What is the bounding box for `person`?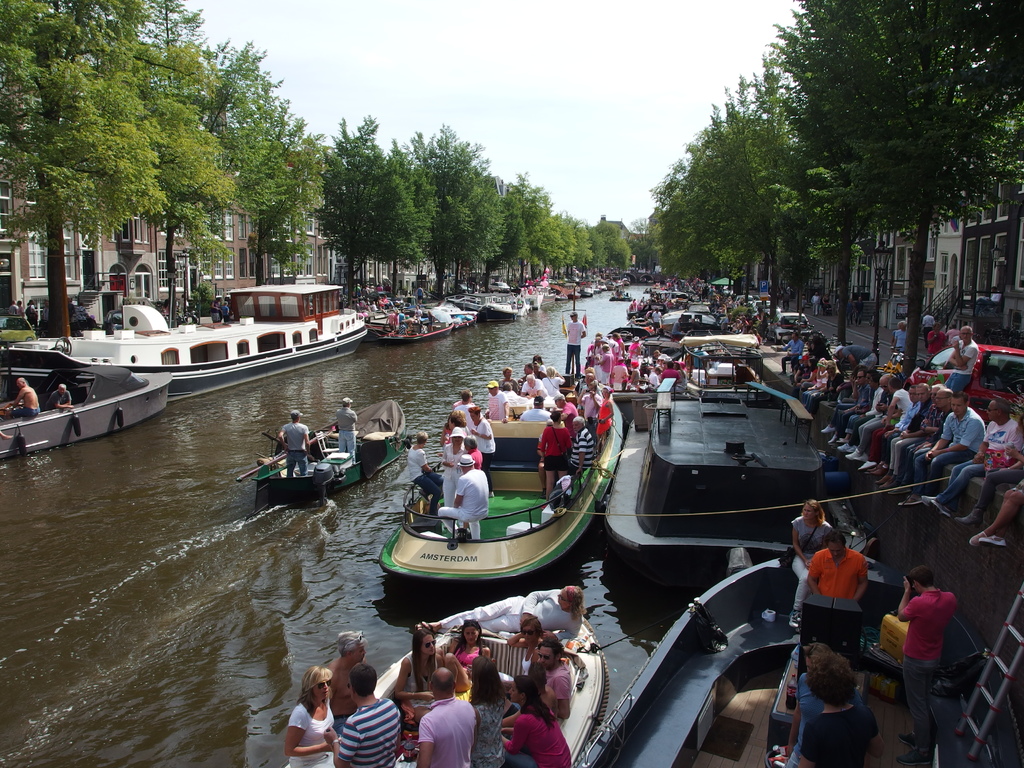
region(0, 379, 40, 420).
